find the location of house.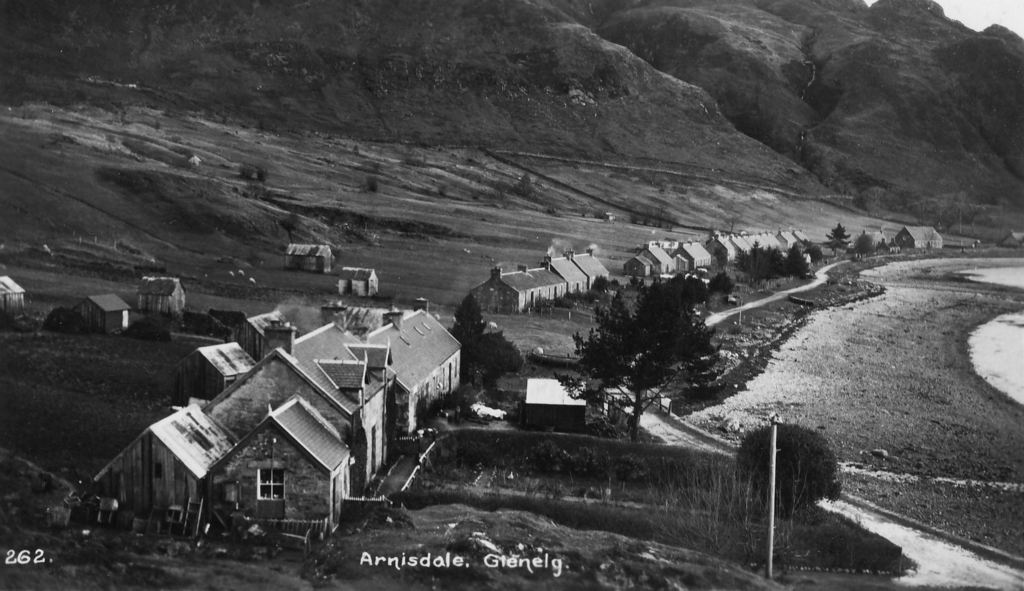
Location: [0, 271, 28, 309].
